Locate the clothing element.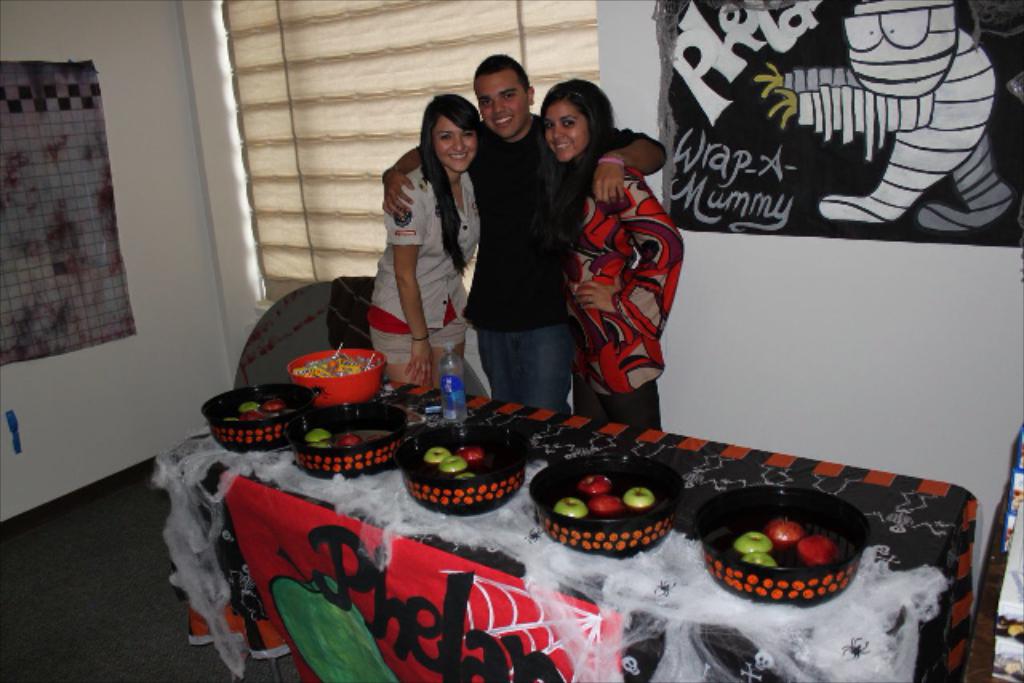
Element bbox: [x1=421, y1=125, x2=656, y2=409].
